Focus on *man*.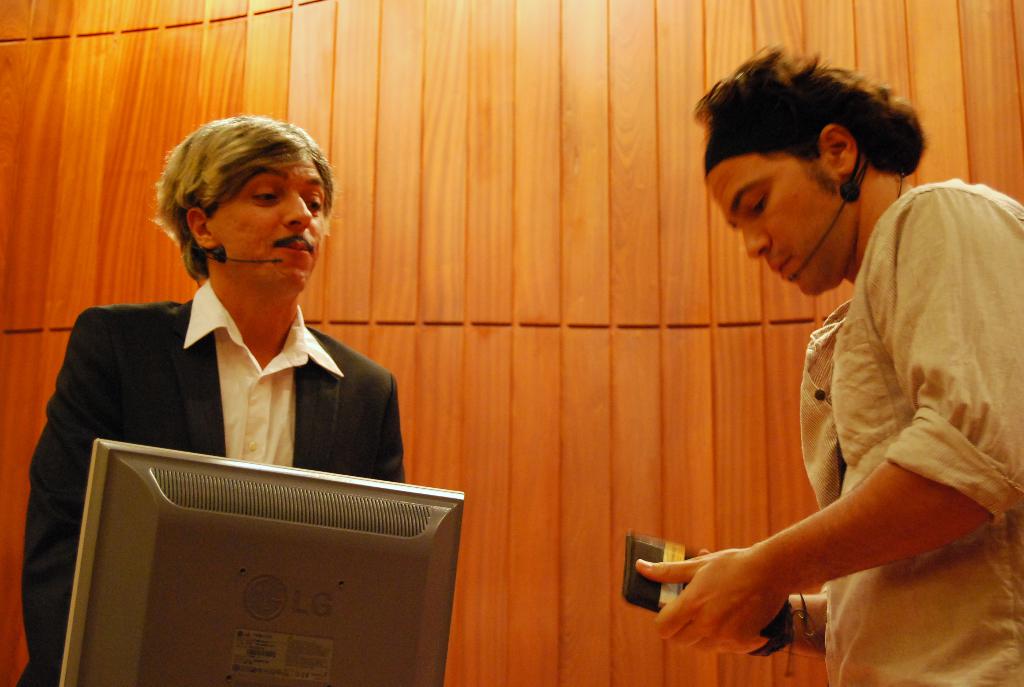
Focused at [x1=628, y1=38, x2=1023, y2=686].
